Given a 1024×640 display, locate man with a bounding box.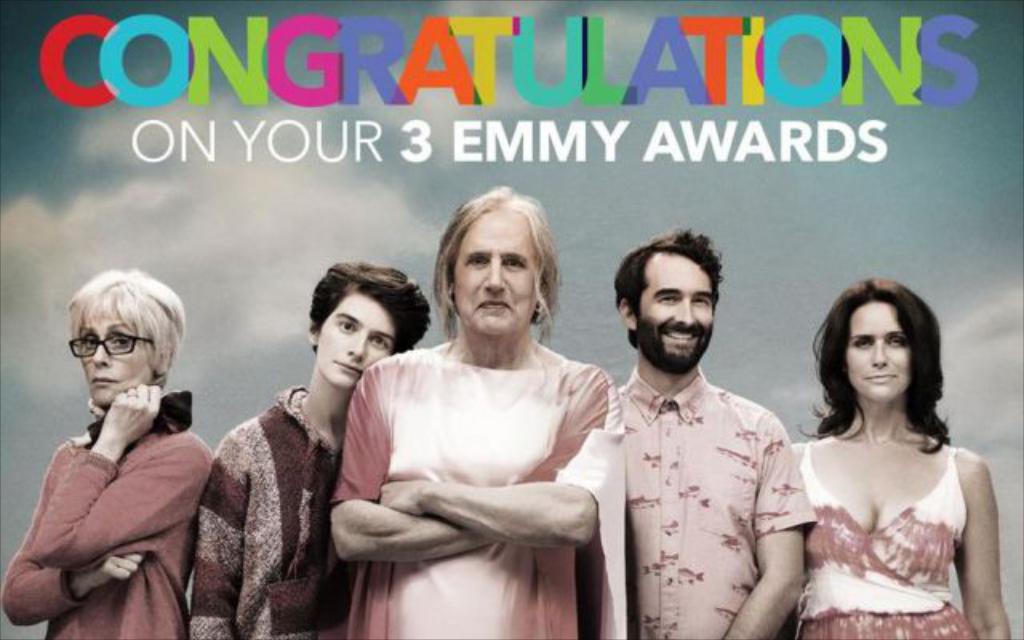
Located: x1=579, y1=224, x2=822, y2=629.
